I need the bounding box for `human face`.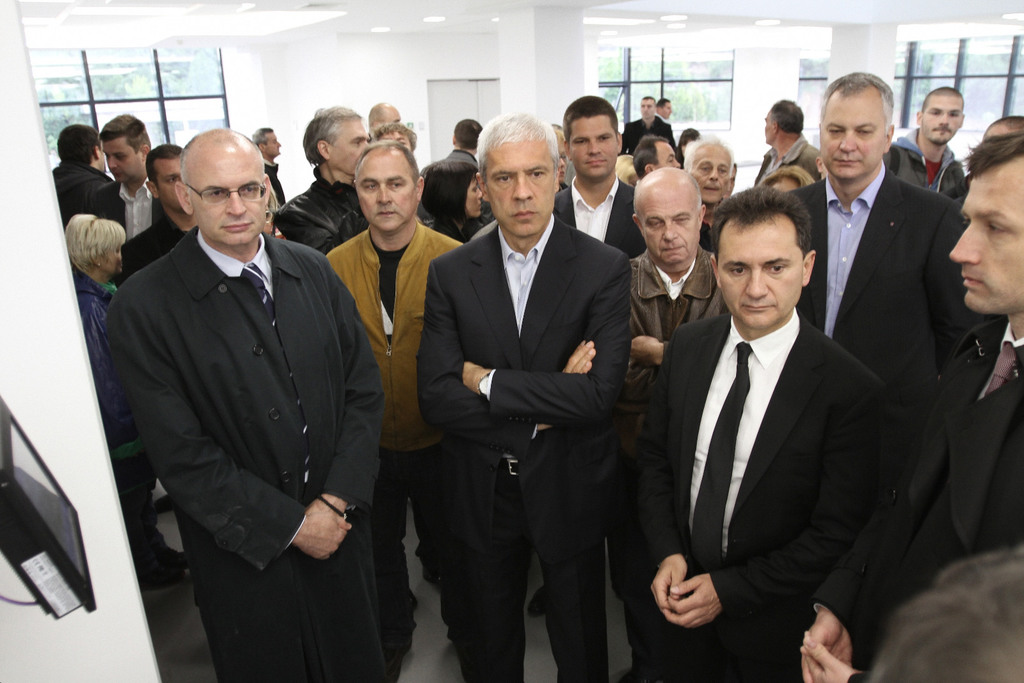
Here it is: bbox=[716, 225, 803, 331].
